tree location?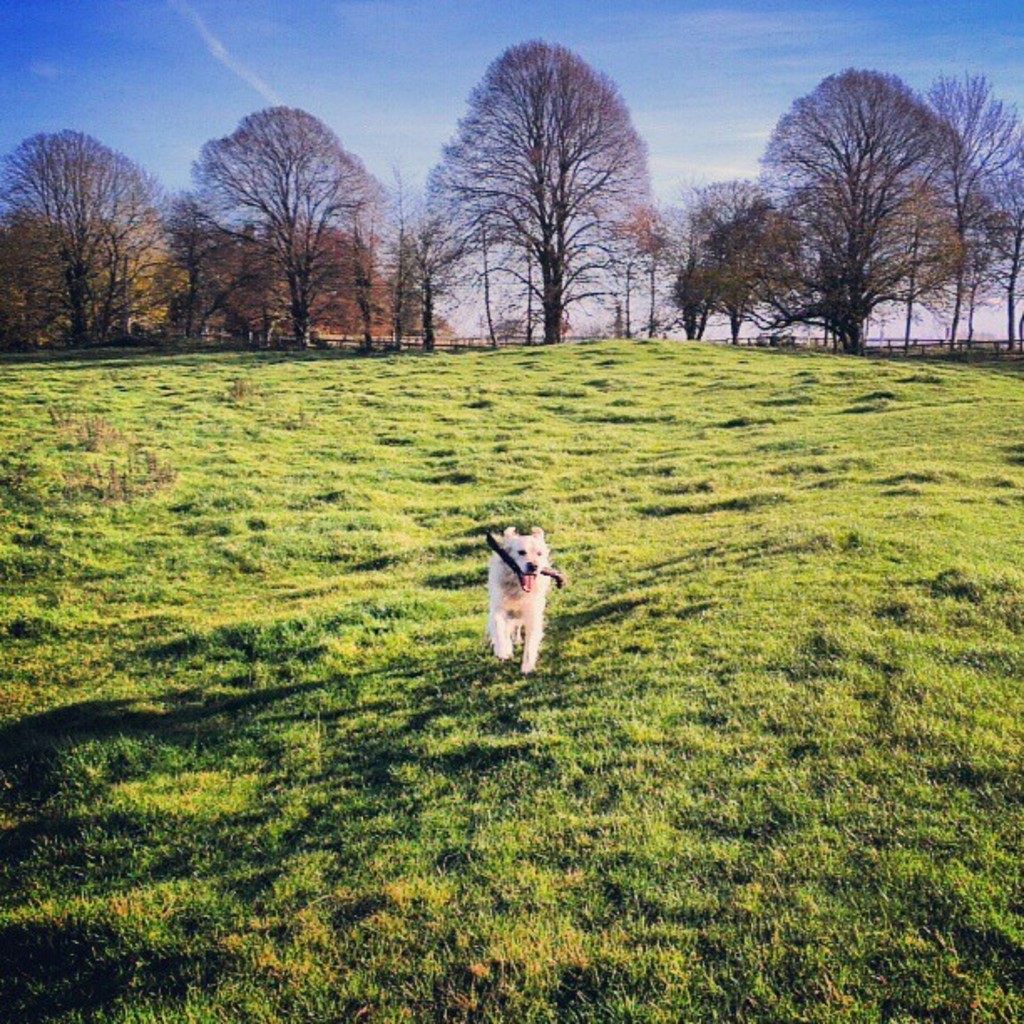
region(184, 219, 400, 340)
